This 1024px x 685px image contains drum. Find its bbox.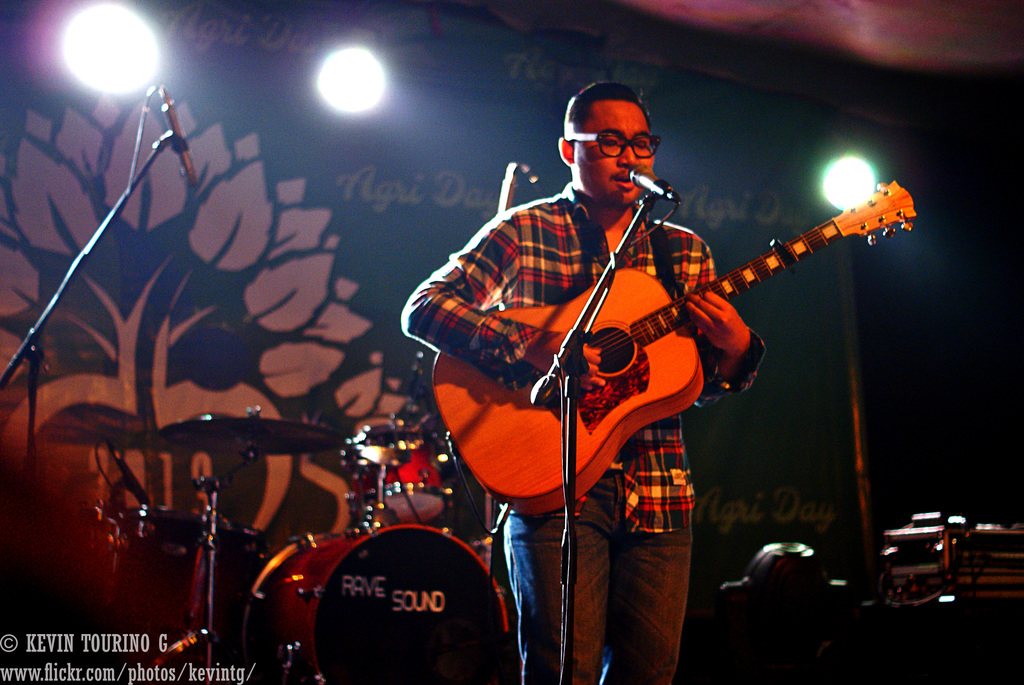
BBox(240, 525, 504, 684).
